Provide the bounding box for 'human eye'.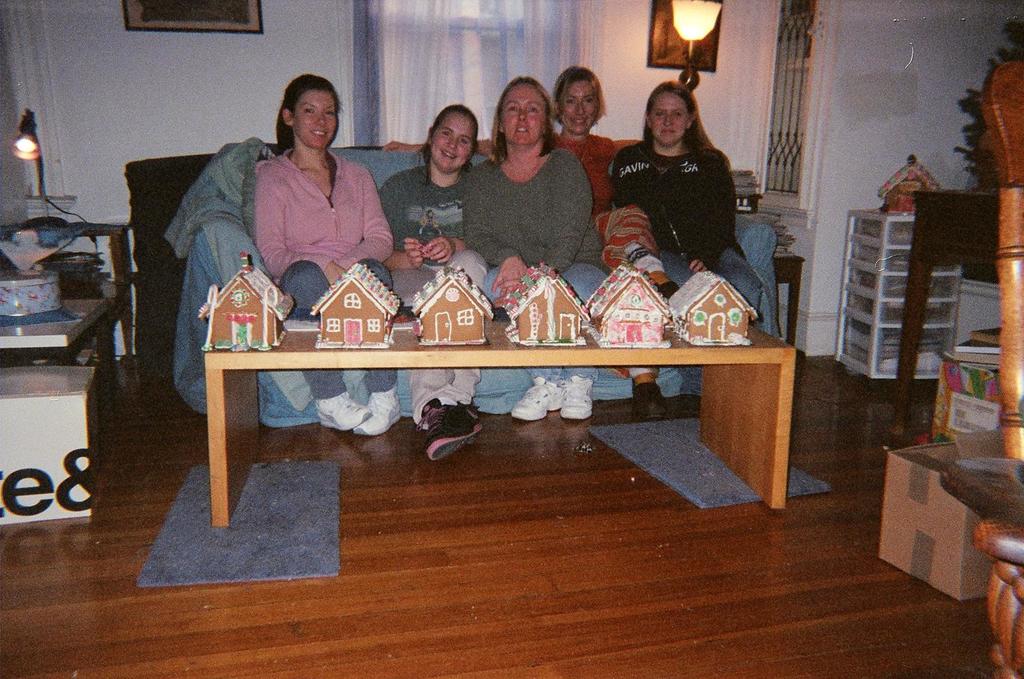
box=[439, 129, 451, 136].
